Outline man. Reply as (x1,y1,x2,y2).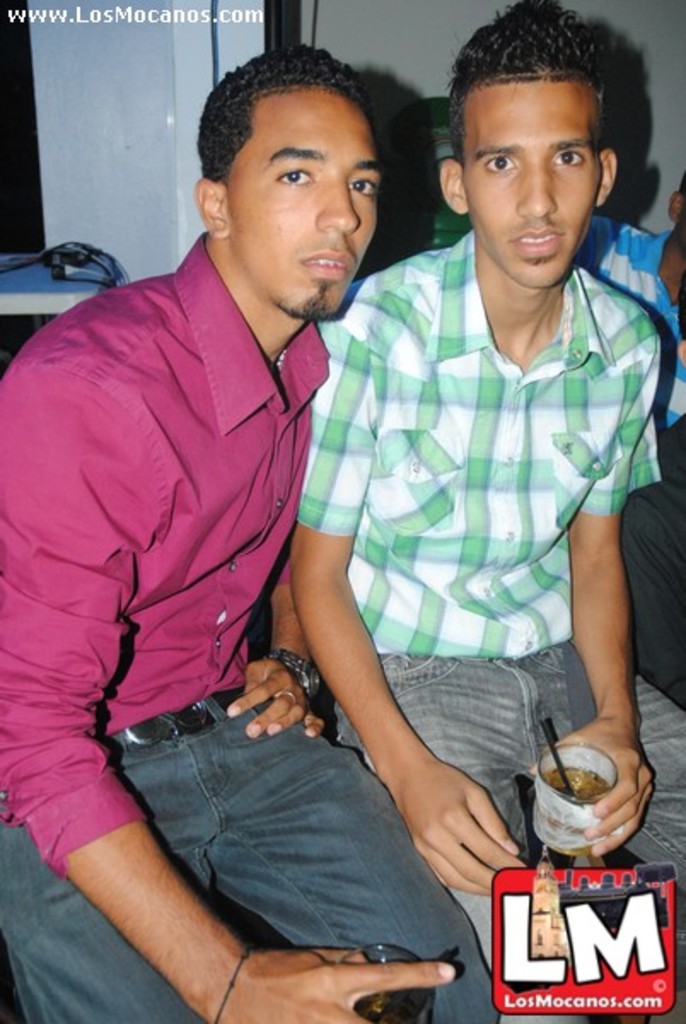
(15,49,498,1000).
